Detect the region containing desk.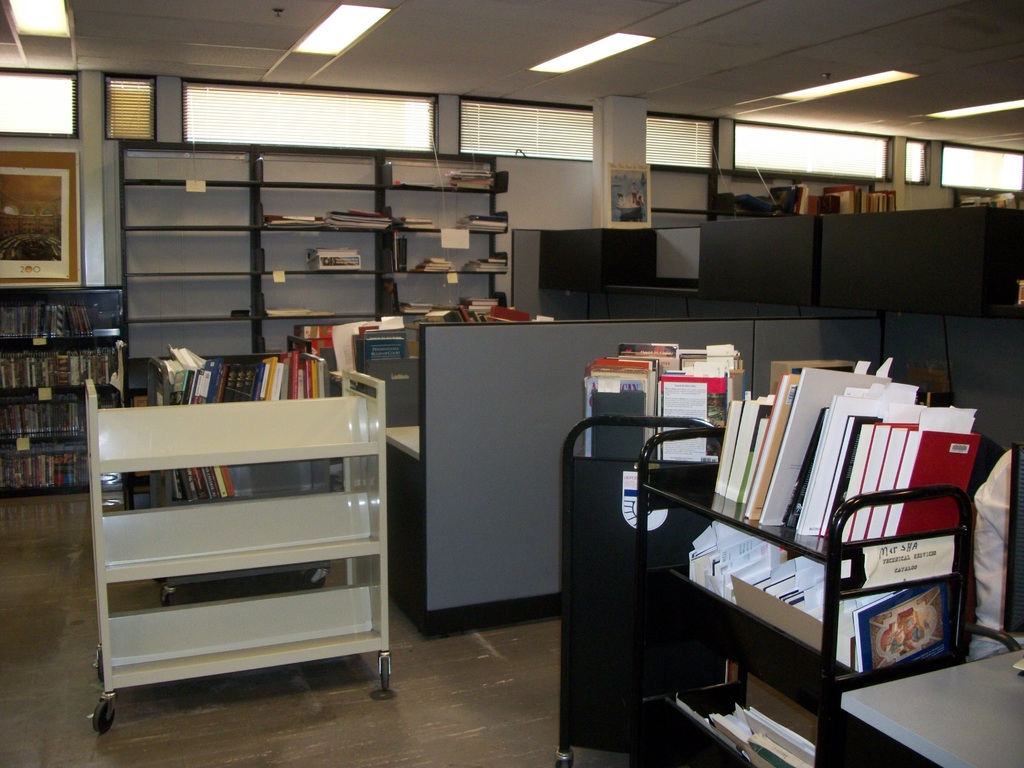
box=[843, 652, 1023, 767].
